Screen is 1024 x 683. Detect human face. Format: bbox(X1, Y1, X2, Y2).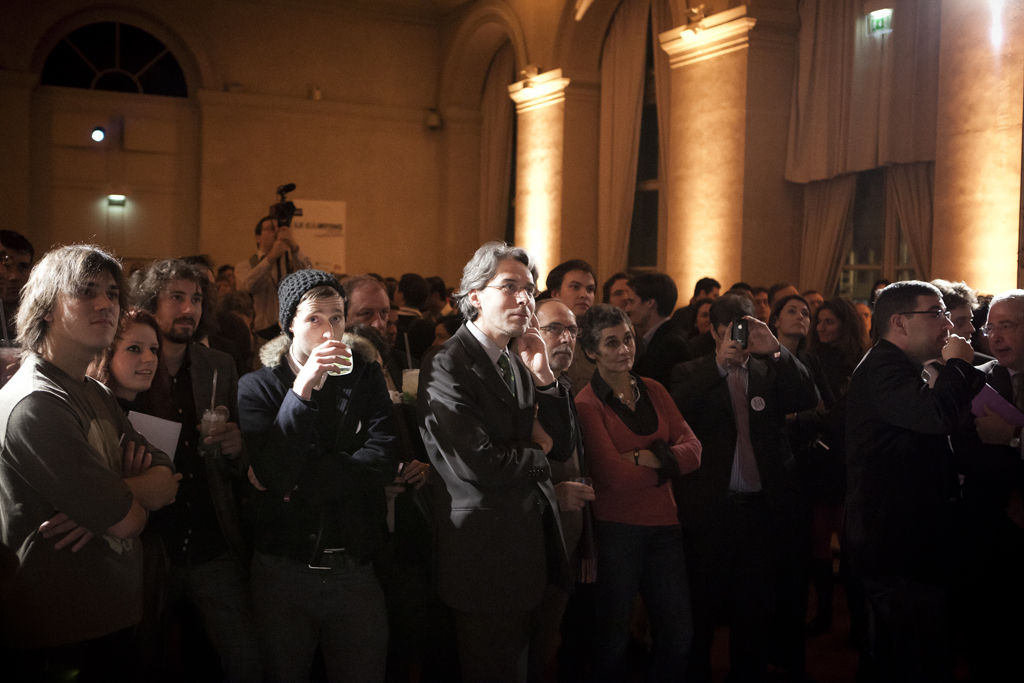
bbox(856, 304, 872, 332).
